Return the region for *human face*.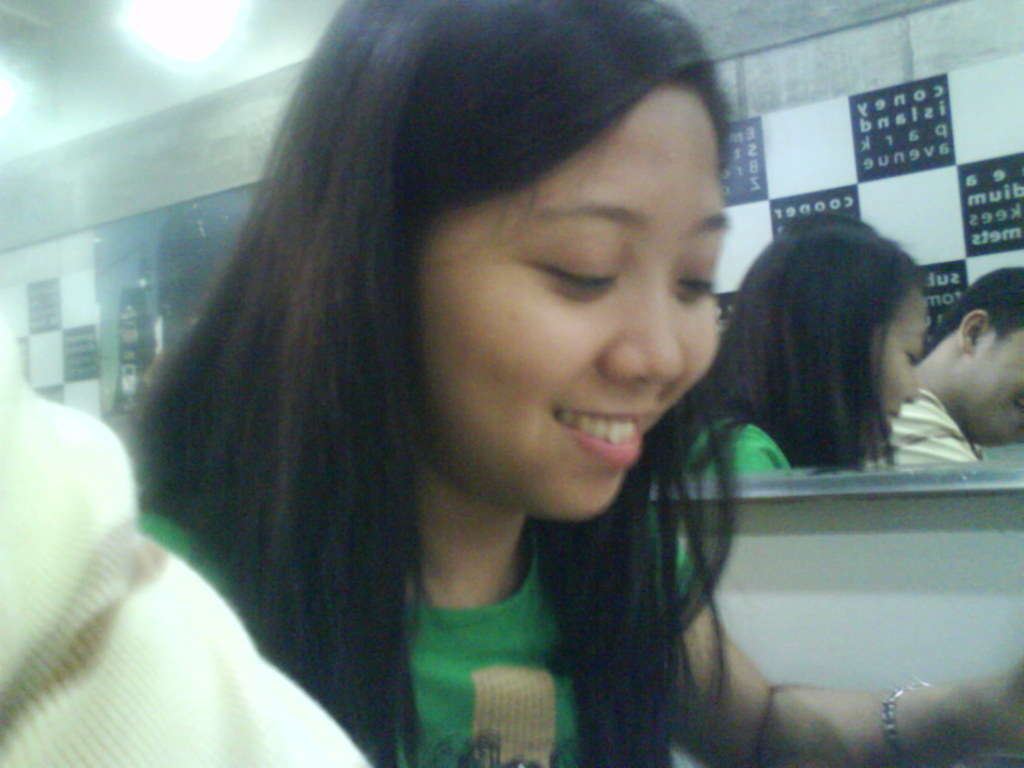
961 336 1023 439.
